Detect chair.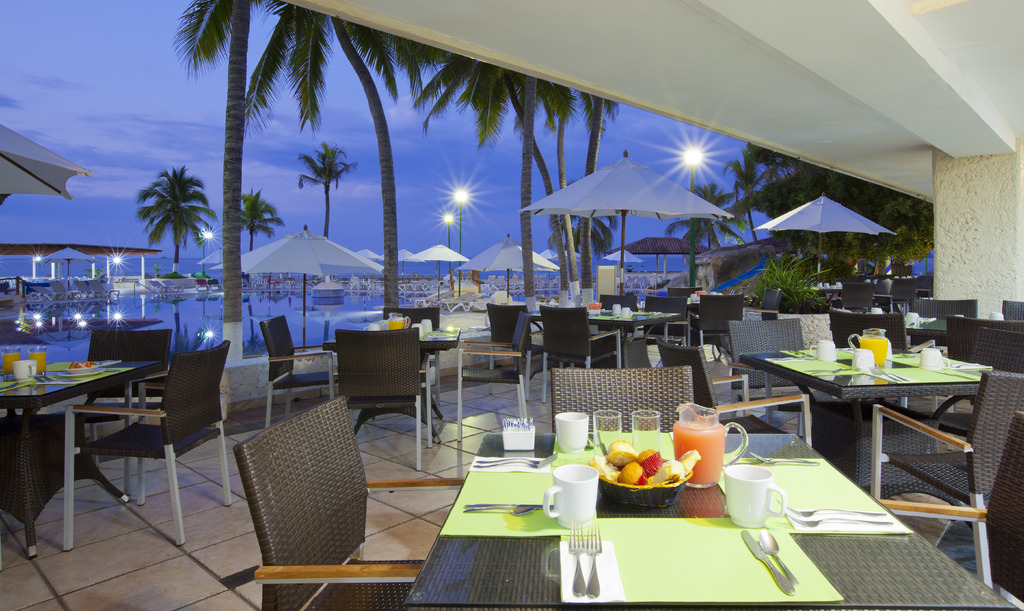
Detected at x1=652, y1=340, x2=814, y2=450.
